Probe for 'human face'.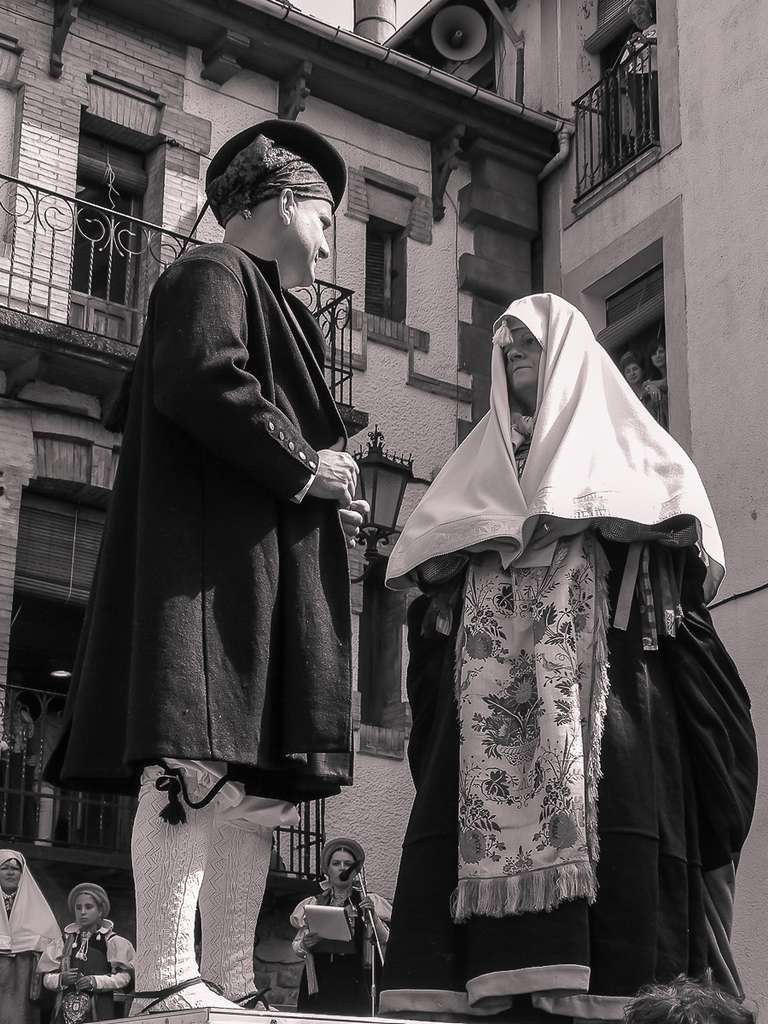
Probe result: rect(75, 896, 102, 926).
